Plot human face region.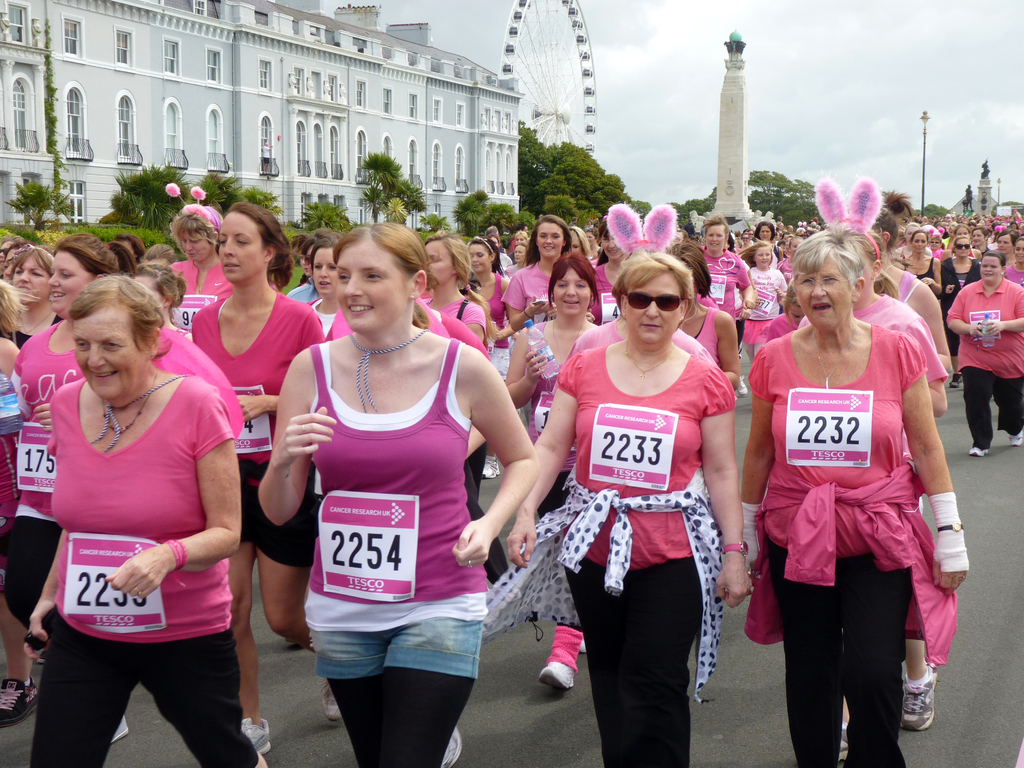
Plotted at <region>707, 225, 724, 253</region>.
